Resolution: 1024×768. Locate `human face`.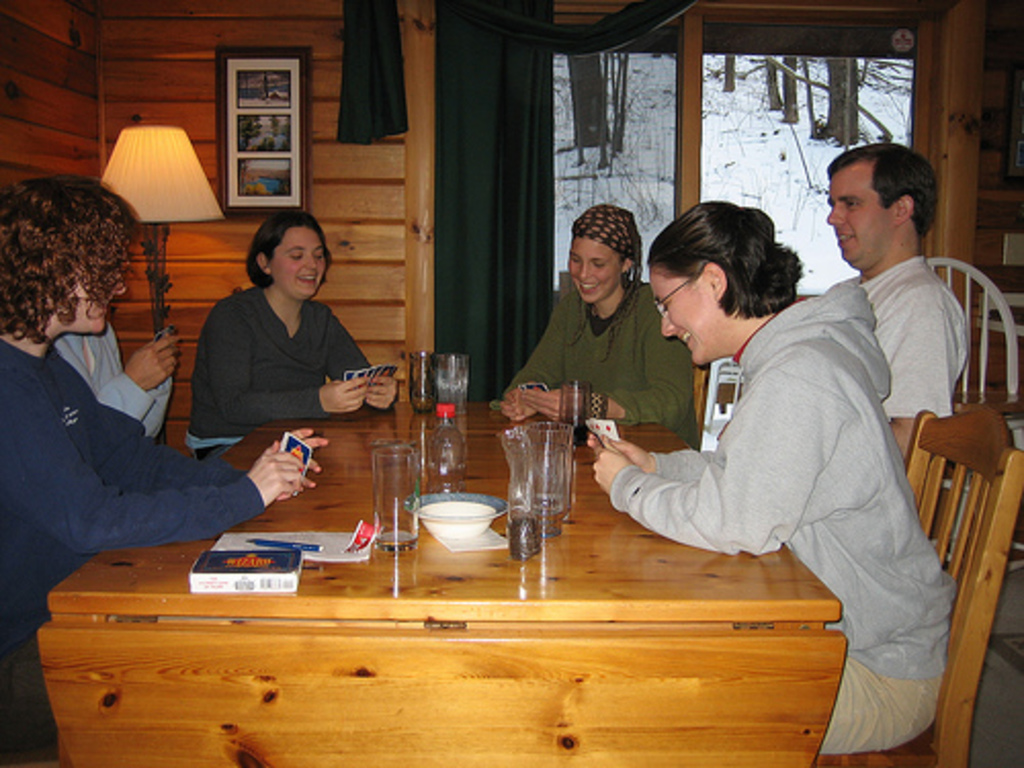
274:229:334:299.
